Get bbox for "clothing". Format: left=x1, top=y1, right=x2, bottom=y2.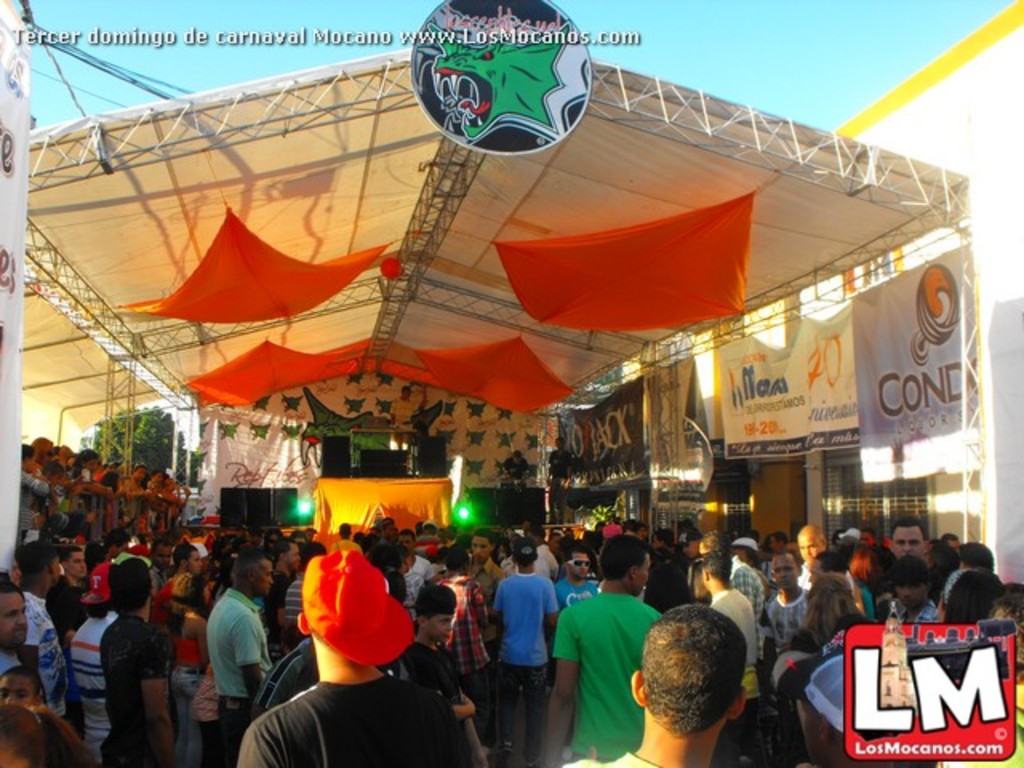
left=424, top=574, right=498, bottom=744.
